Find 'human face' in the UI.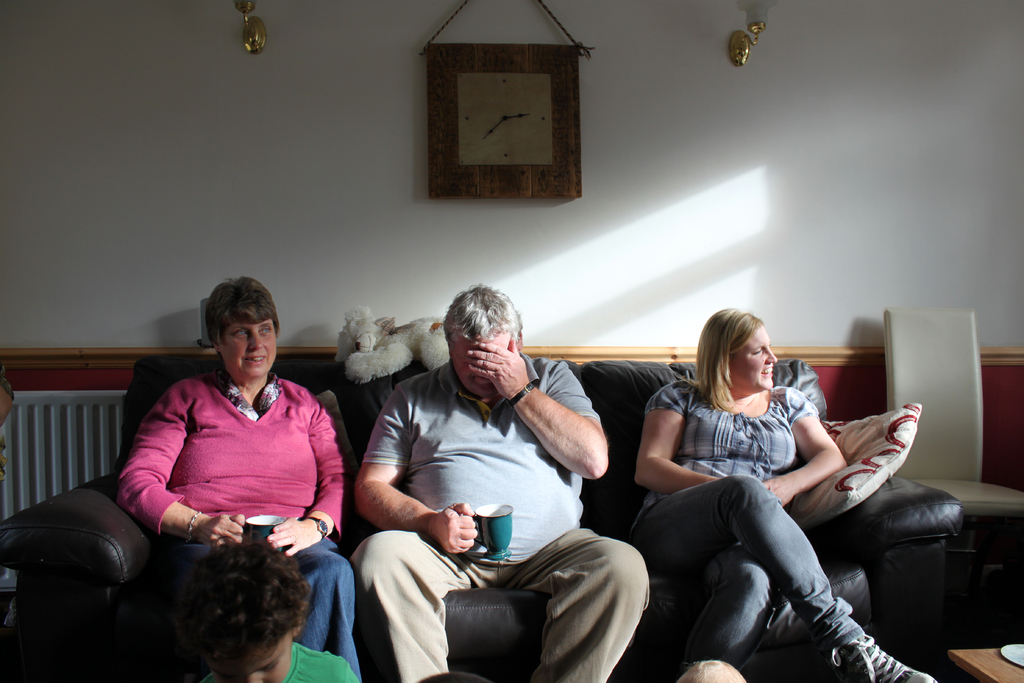
UI element at {"left": 451, "top": 331, "right": 515, "bottom": 399}.
